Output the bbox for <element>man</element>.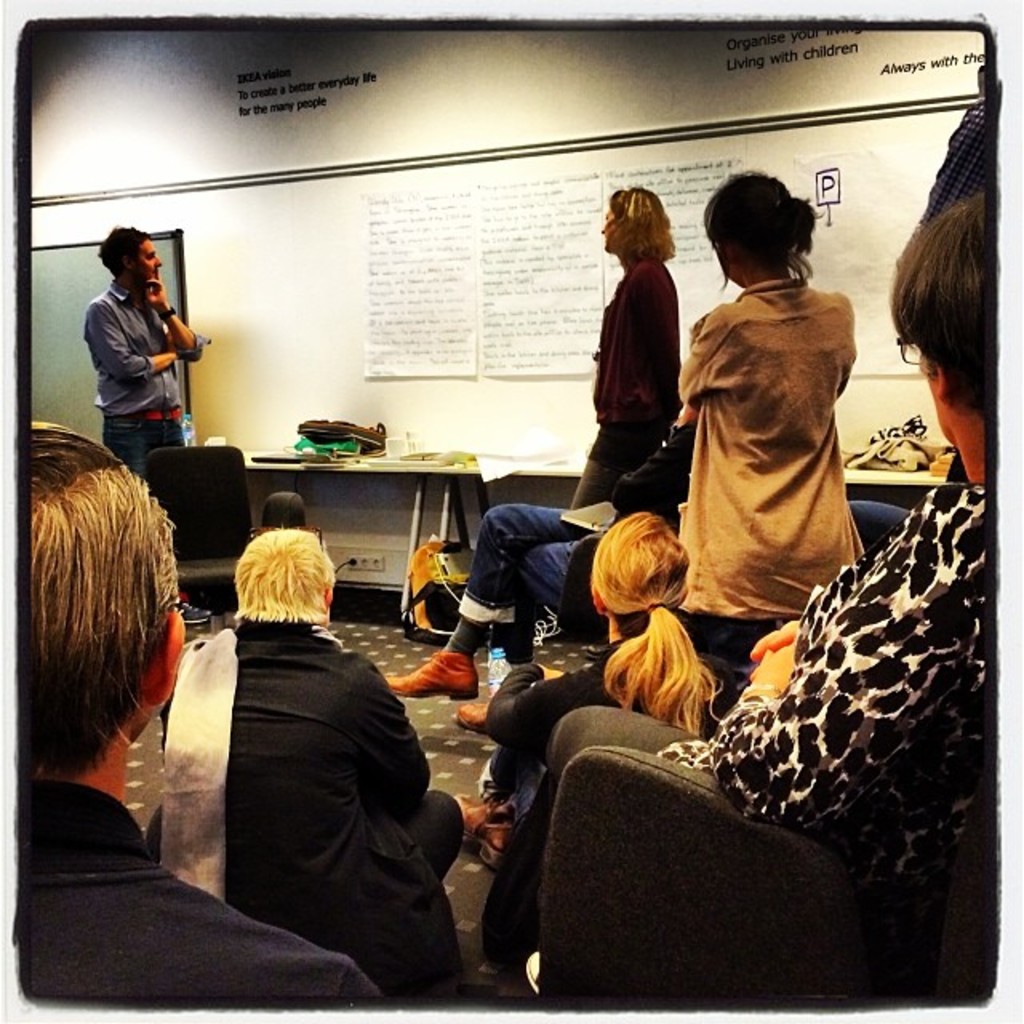
bbox(13, 416, 381, 1011).
